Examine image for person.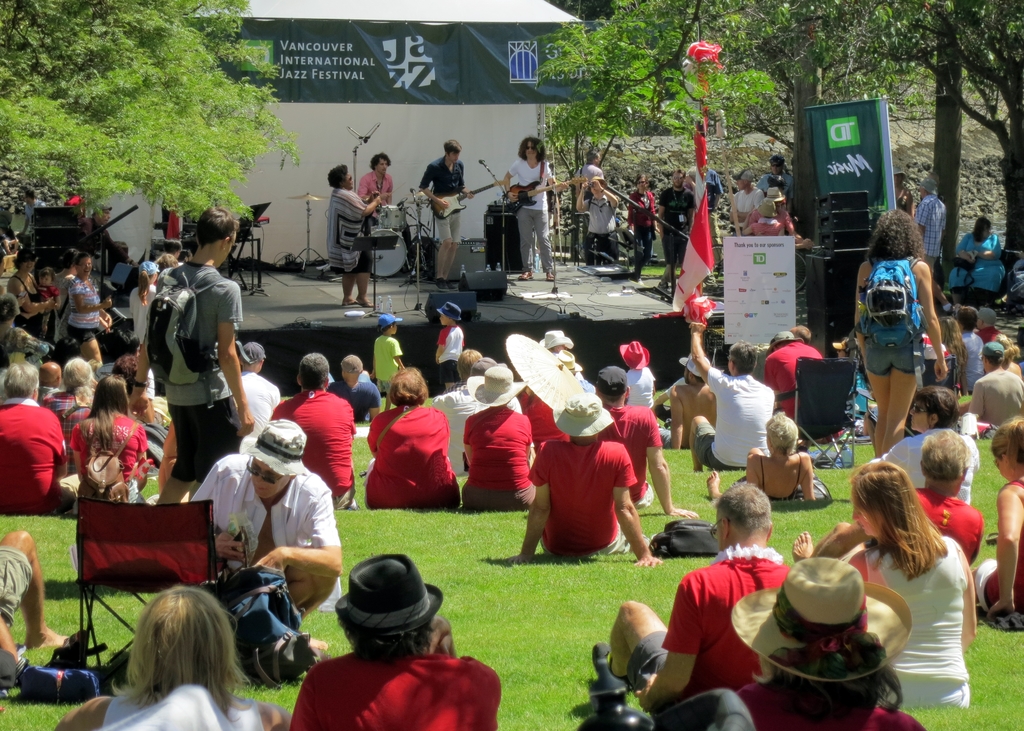
Examination result: BBox(504, 387, 662, 565).
